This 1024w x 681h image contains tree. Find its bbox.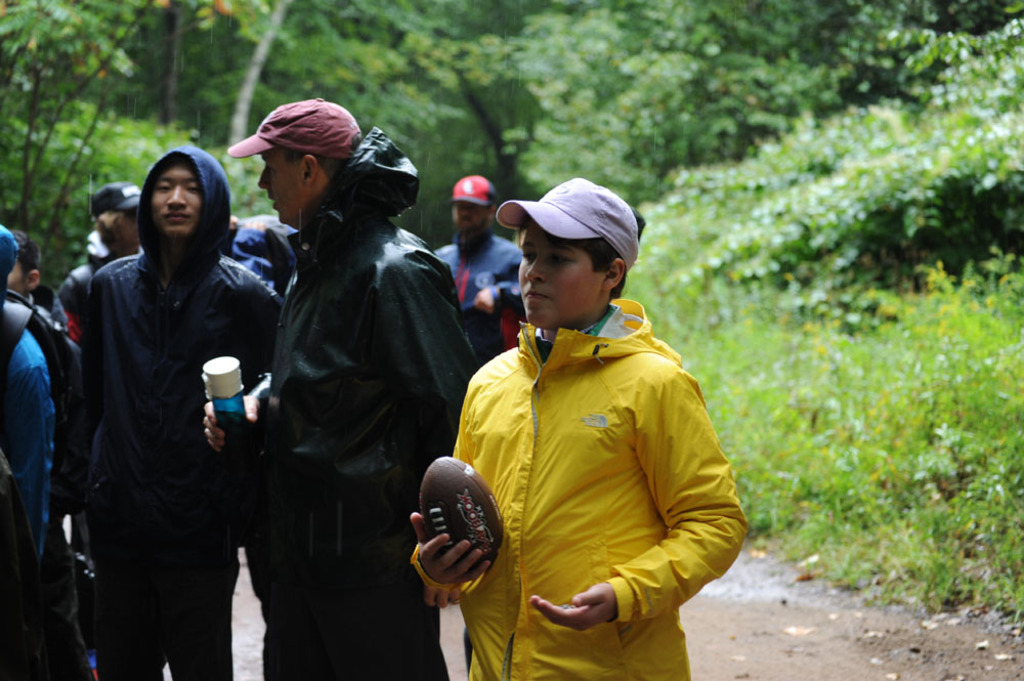
rect(0, 0, 286, 271).
